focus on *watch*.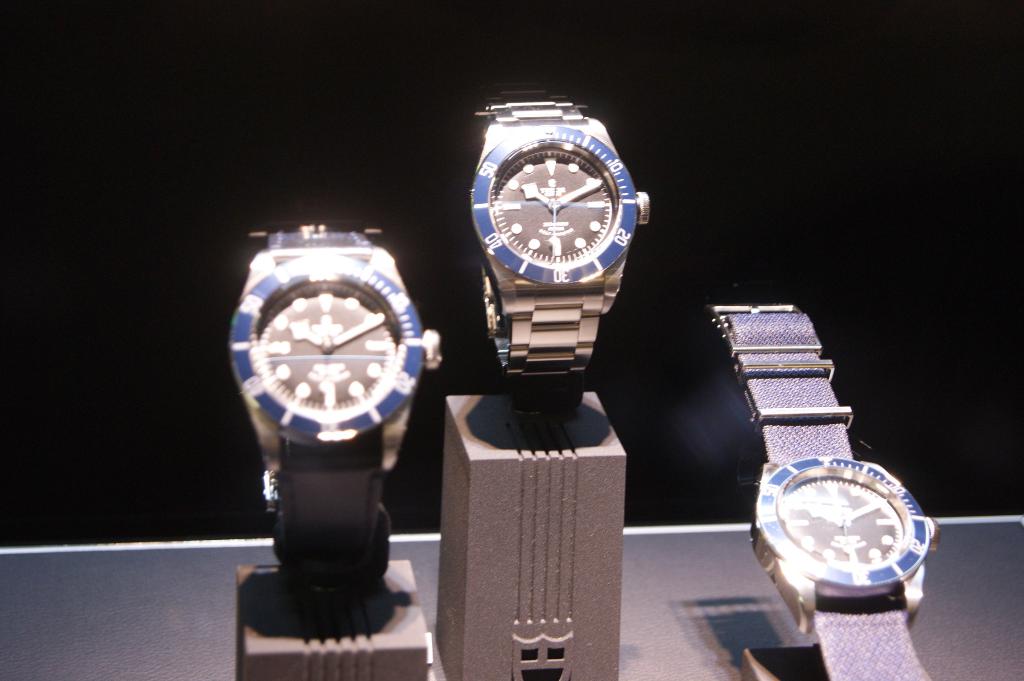
Focused at locate(470, 103, 650, 382).
